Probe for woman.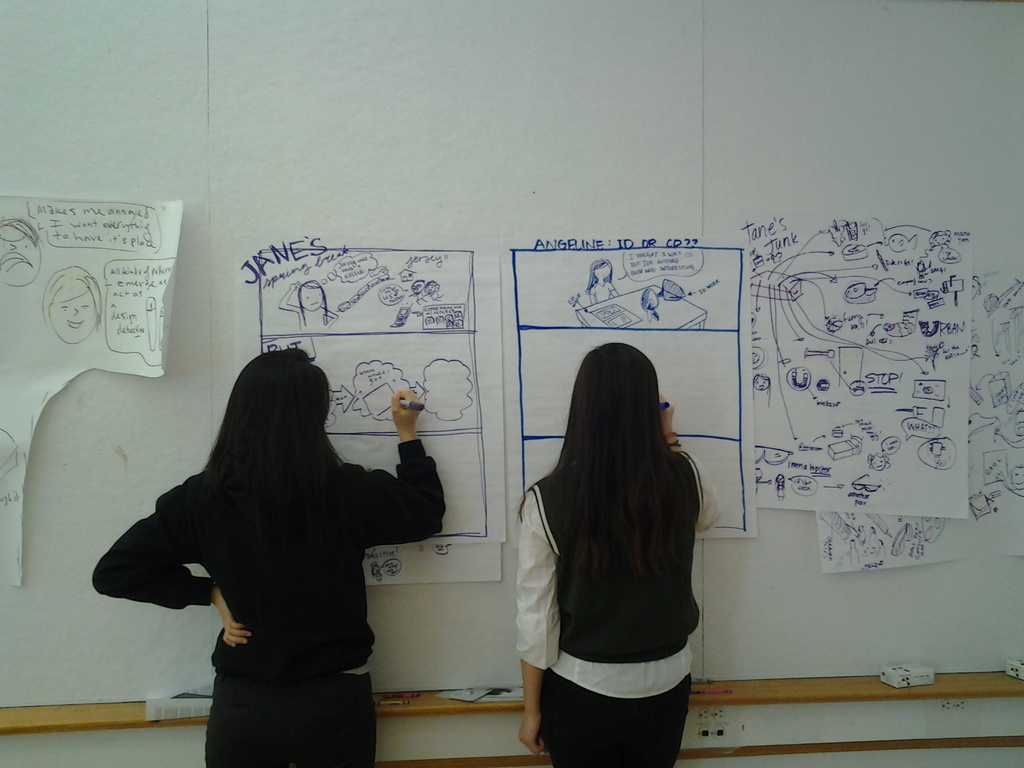
Probe result: <bbox>515, 340, 720, 767</bbox>.
